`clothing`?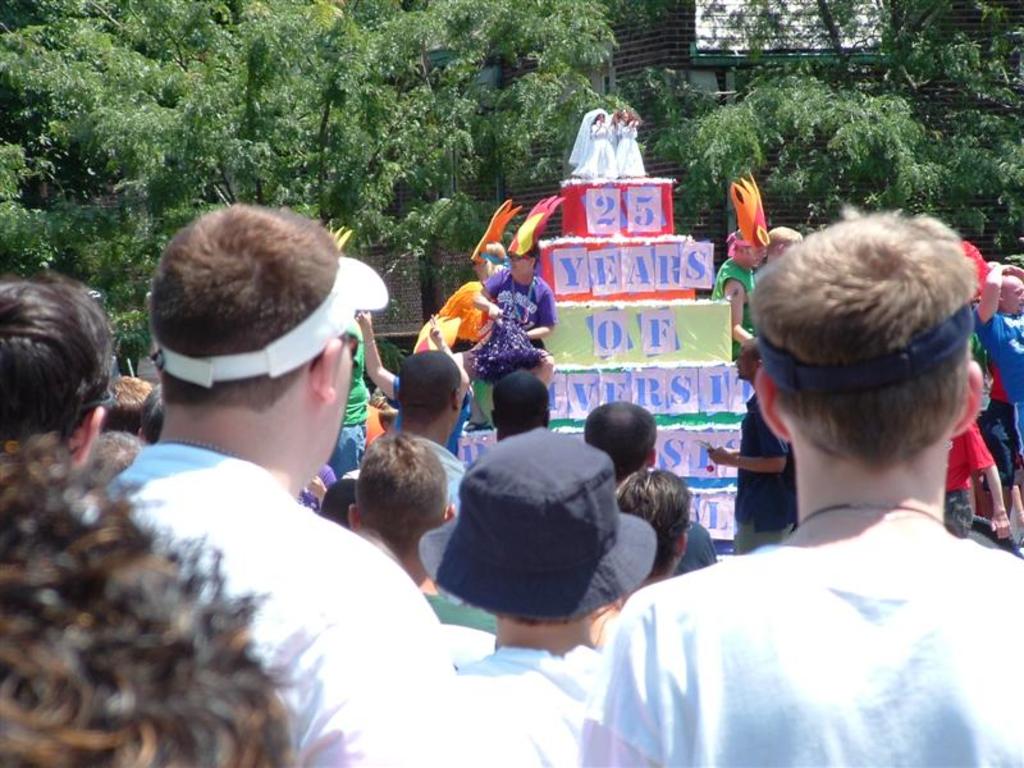
[611,122,649,183]
